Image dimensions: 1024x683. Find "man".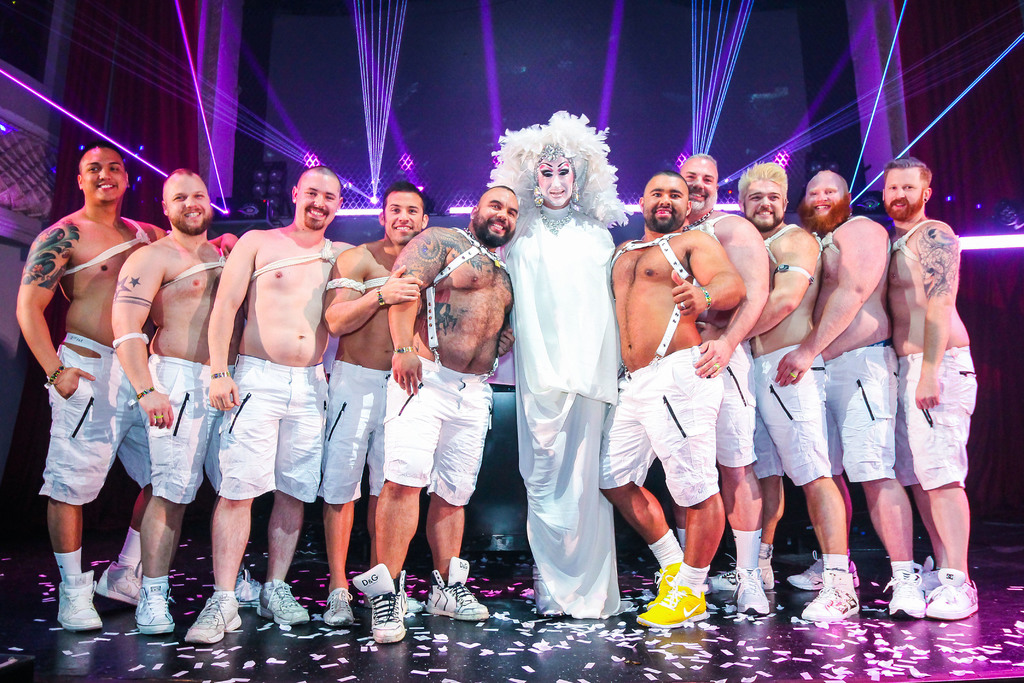
region(767, 171, 925, 638).
